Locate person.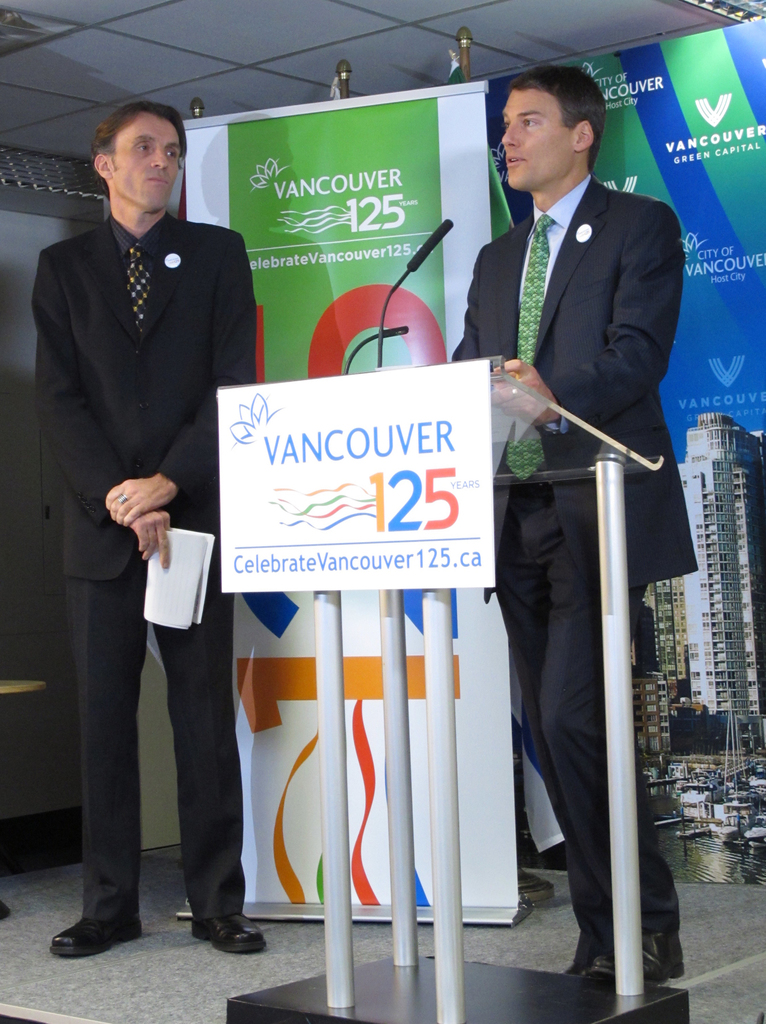
Bounding box: [31, 99, 273, 967].
